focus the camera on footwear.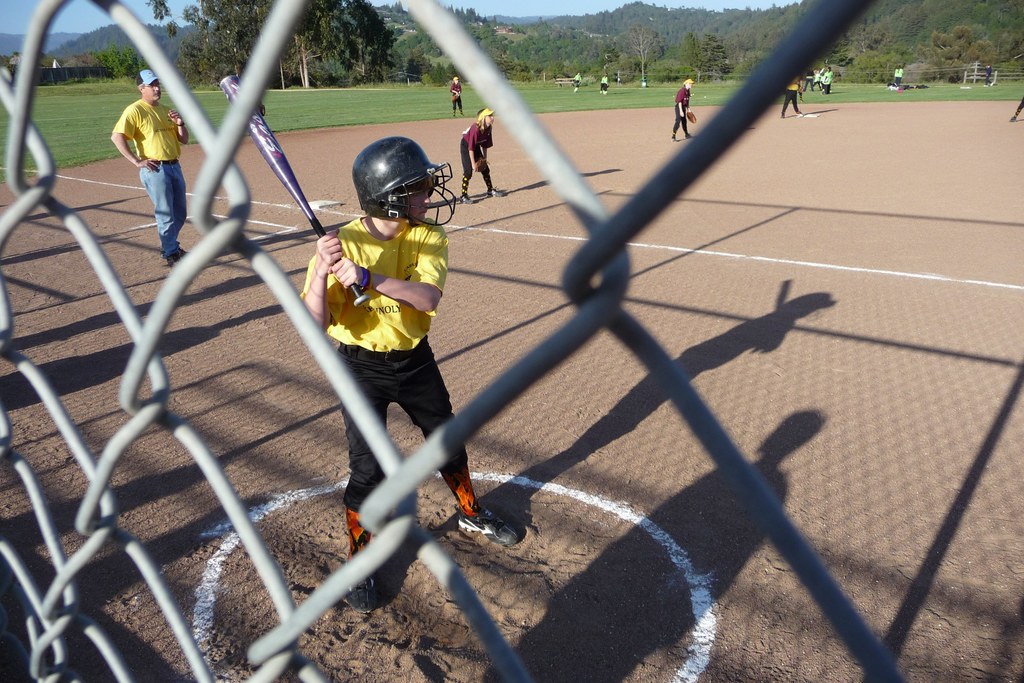
Focus region: locate(458, 194, 476, 202).
